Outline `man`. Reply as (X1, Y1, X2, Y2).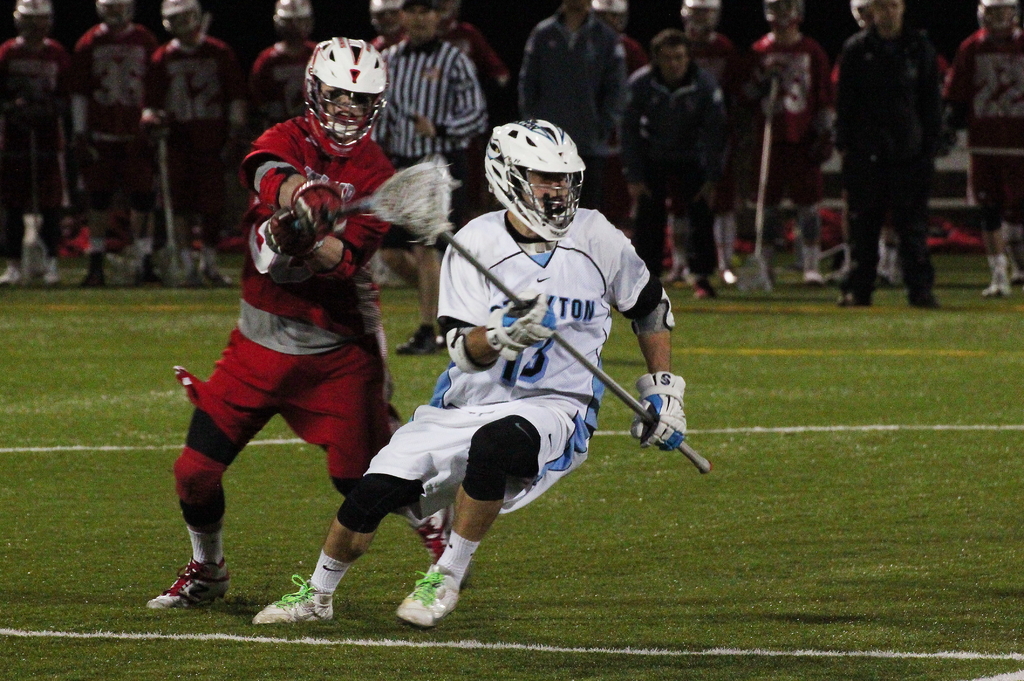
(625, 35, 730, 291).
